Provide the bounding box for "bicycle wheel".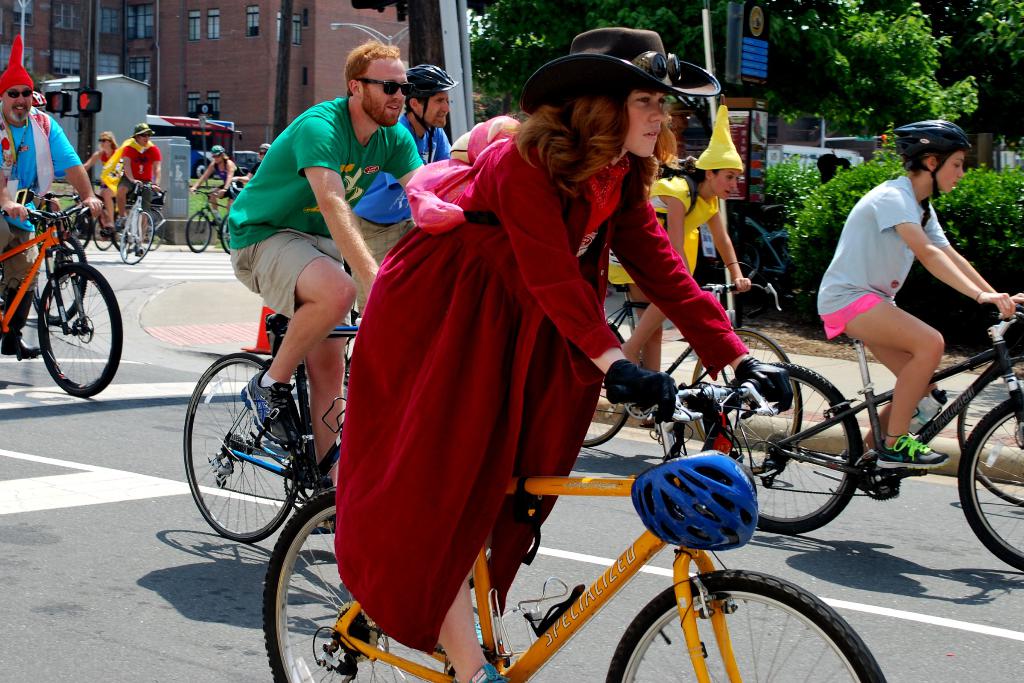
<region>34, 233, 86, 327</region>.
